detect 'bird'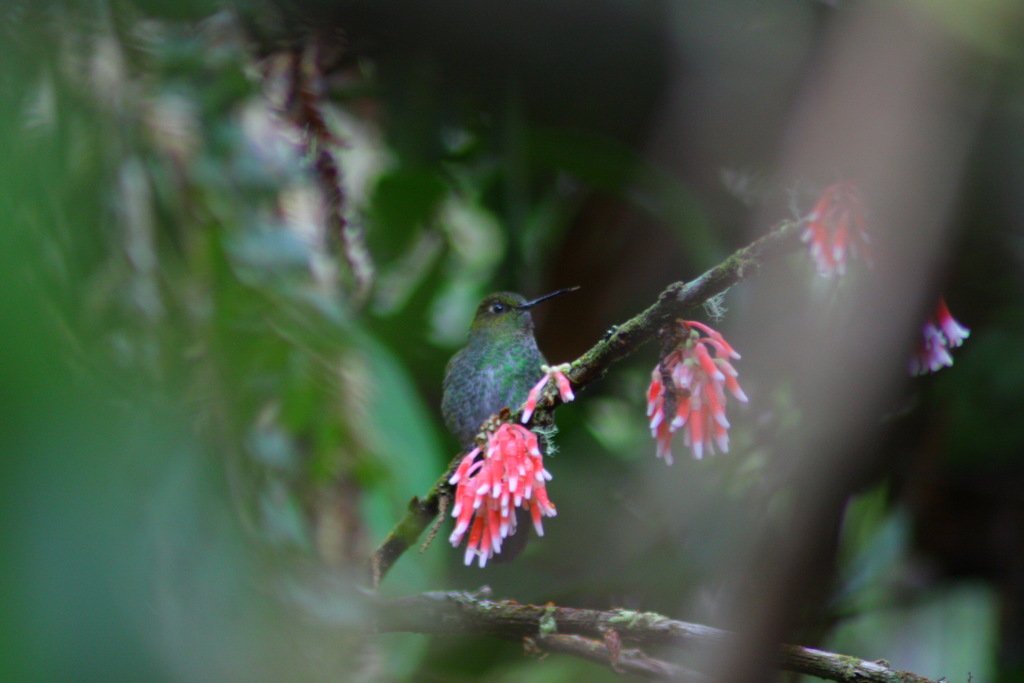
(433, 284, 586, 562)
